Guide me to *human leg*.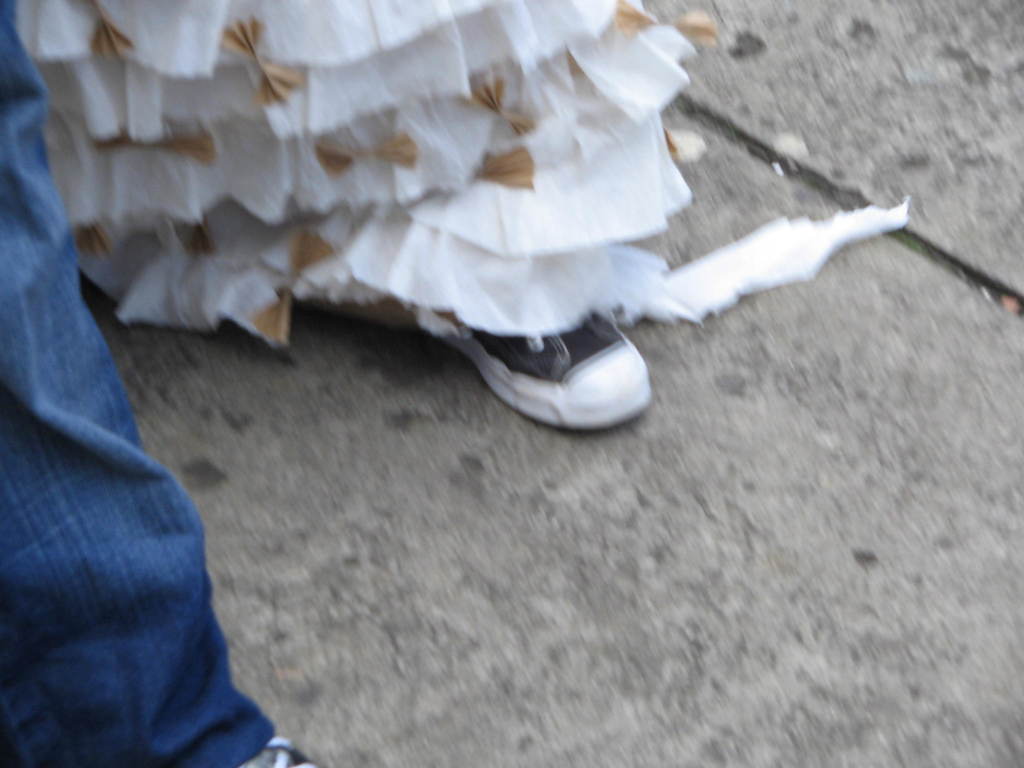
Guidance: region(372, 0, 692, 436).
